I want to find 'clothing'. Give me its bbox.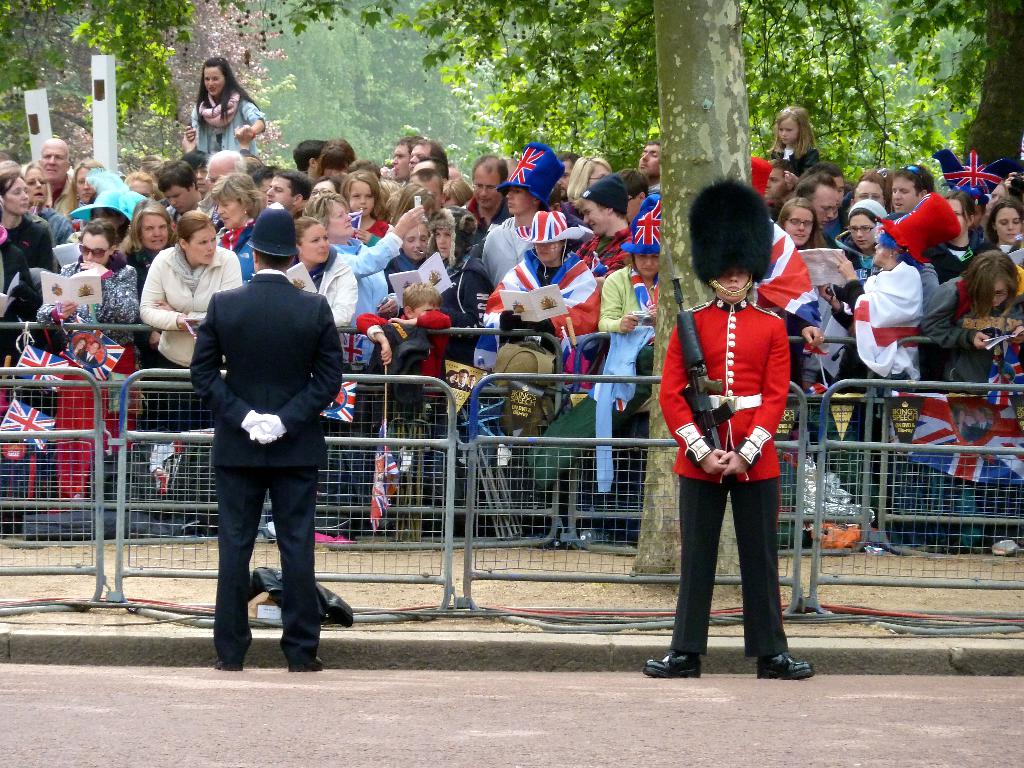
select_region(662, 287, 790, 656).
